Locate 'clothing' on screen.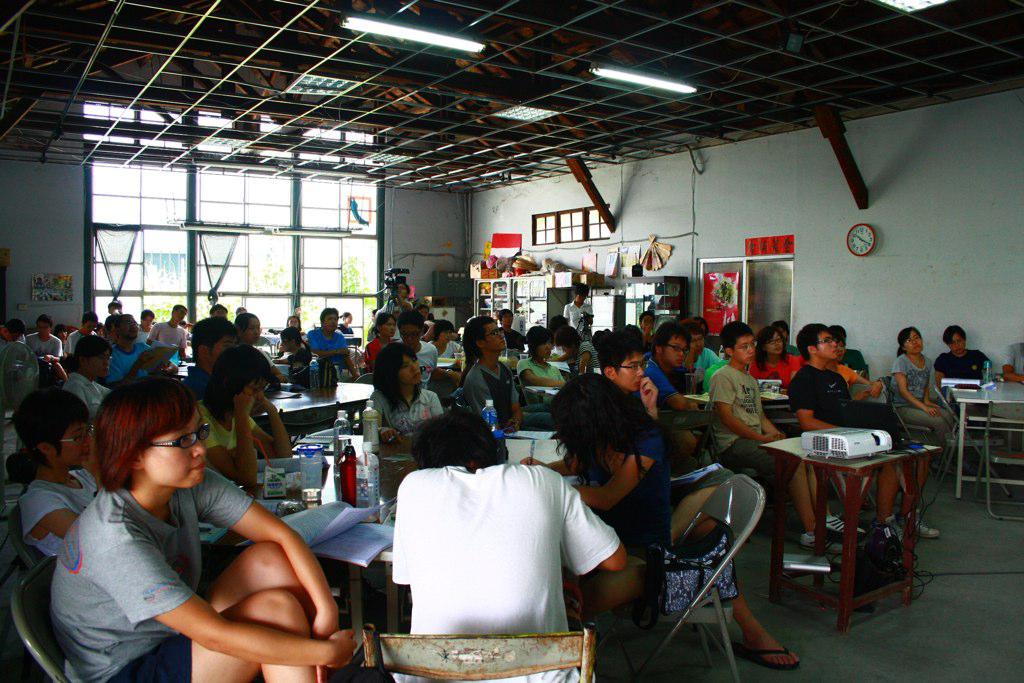
On screen at box(61, 324, 97, 351).
